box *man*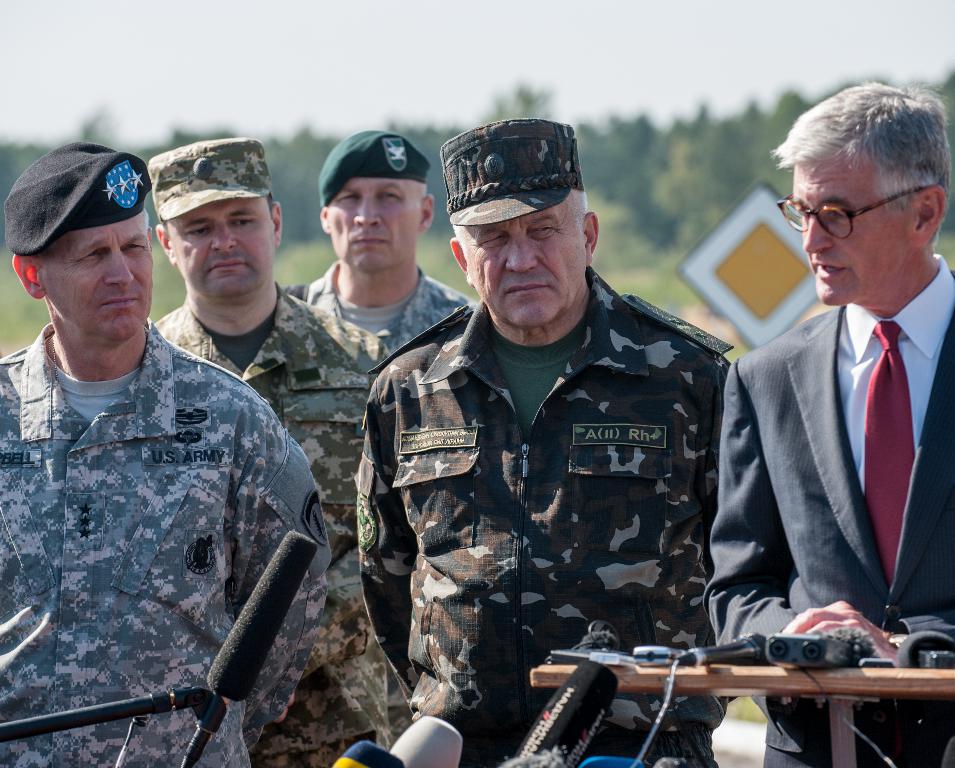
pyautogui.locateOnScreen(0, 137, 332, 767)
